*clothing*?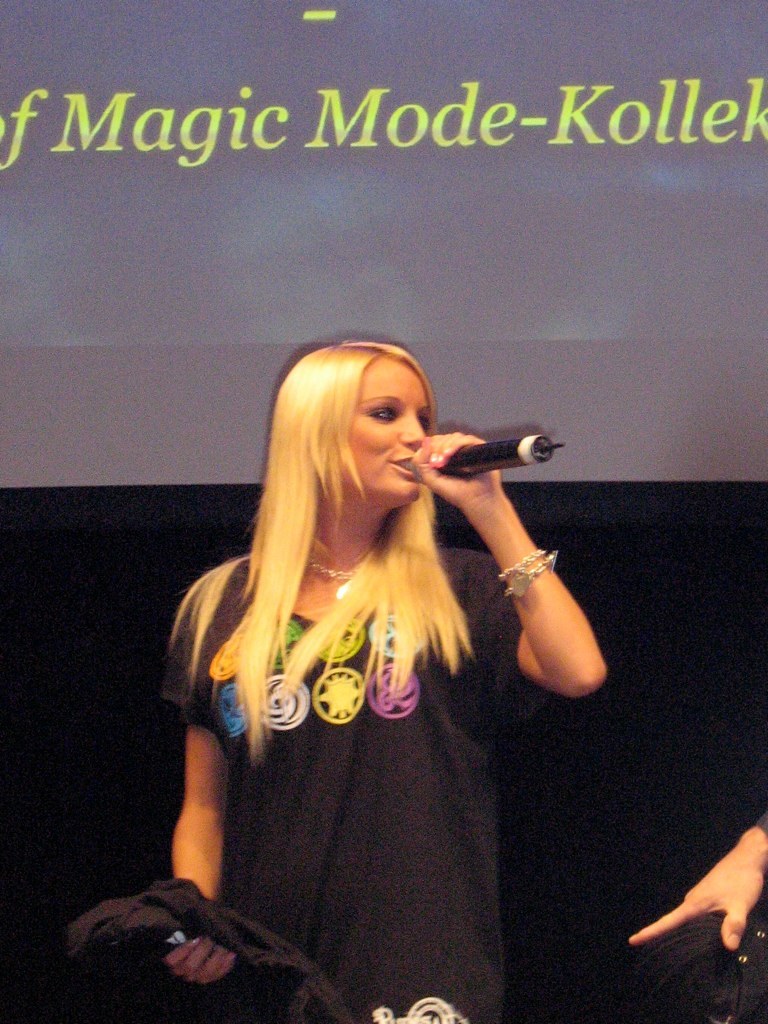
[x1=156, y1=531, x2=523, y2=1017]
